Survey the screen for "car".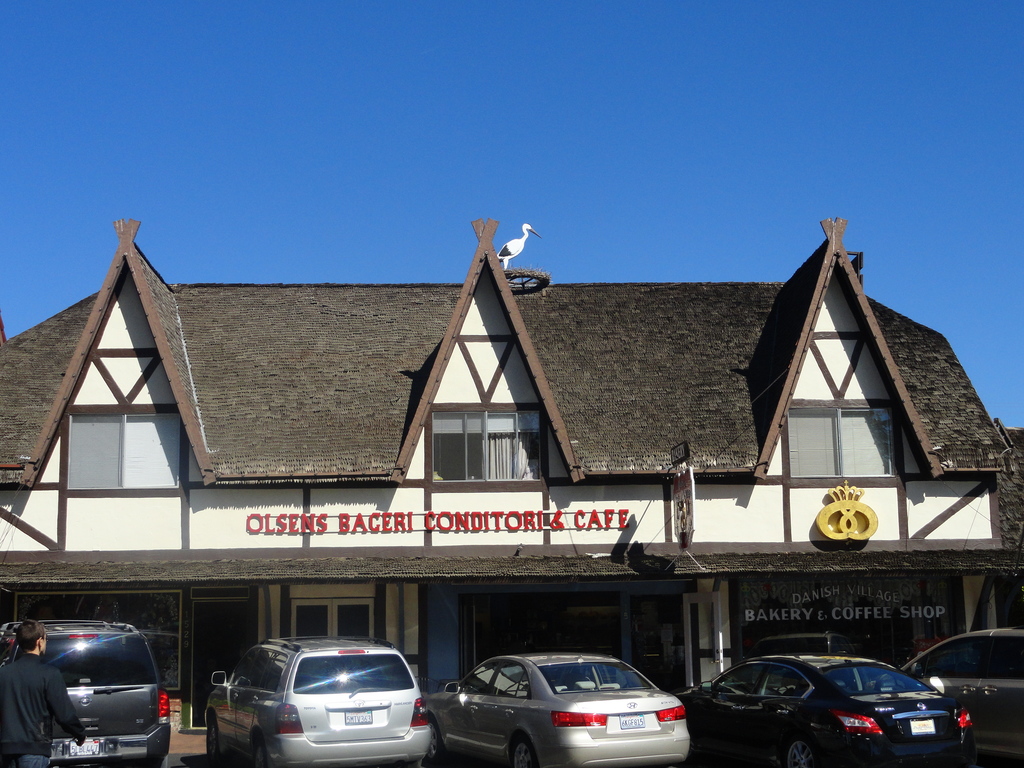
Survey found: detection(682, 648, 975, 767).
